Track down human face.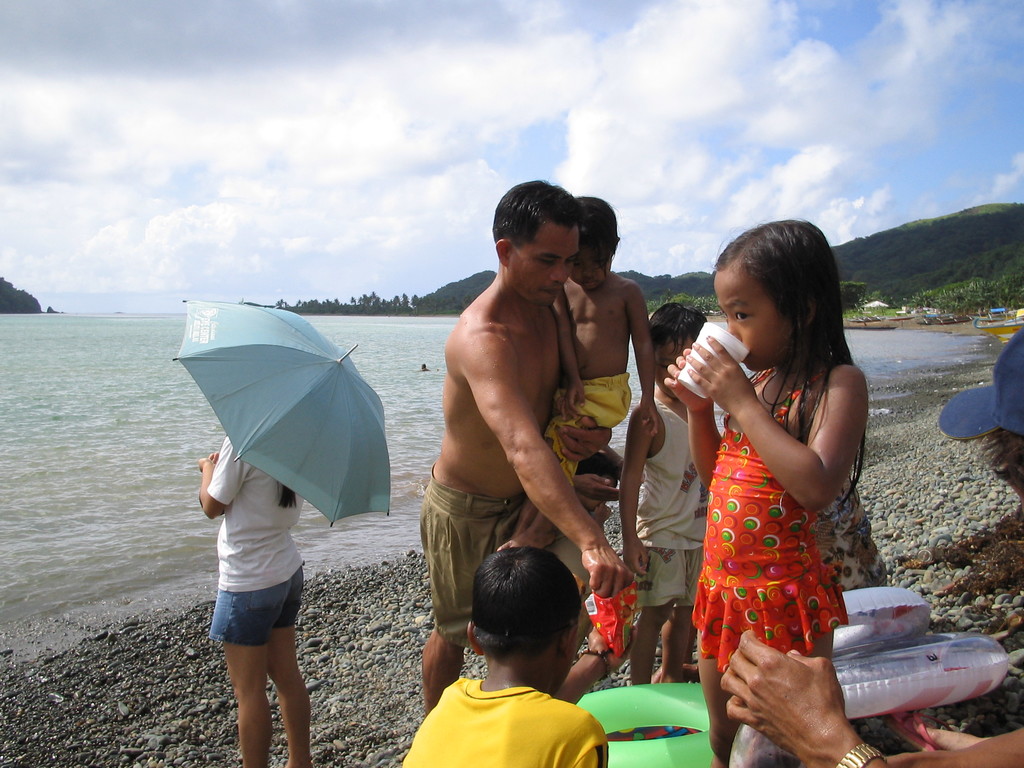
Tracked to (left=717, top=262, right=797, bottom=371).
